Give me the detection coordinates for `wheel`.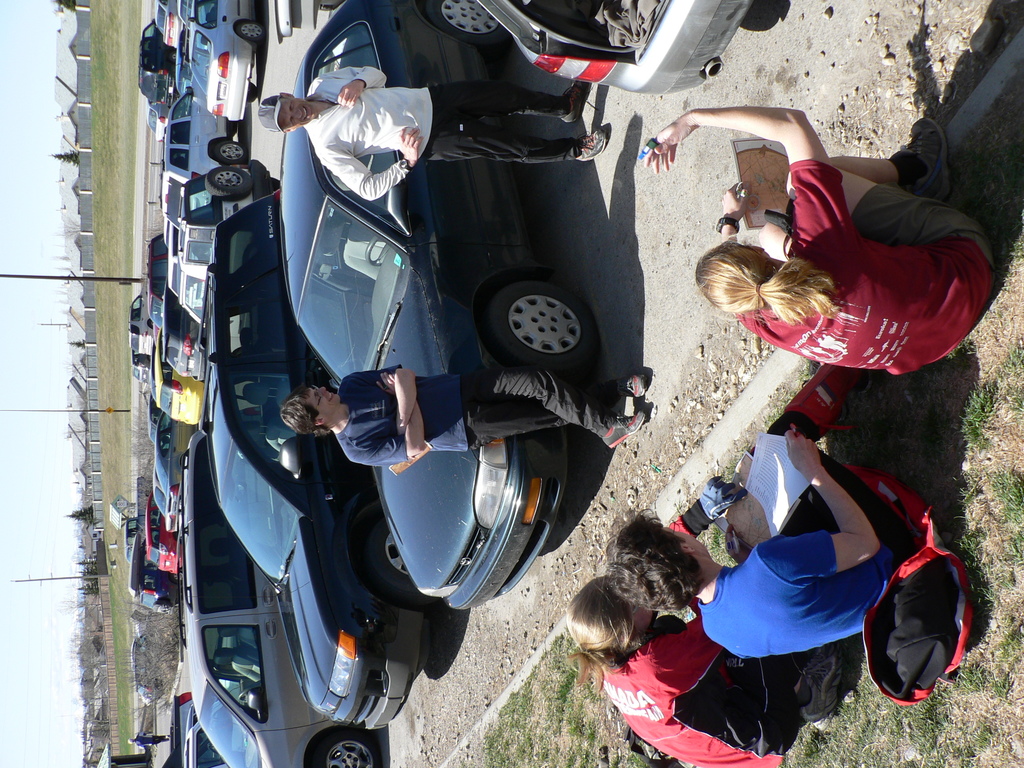
<region>239, 20, 265, 48</region>.
